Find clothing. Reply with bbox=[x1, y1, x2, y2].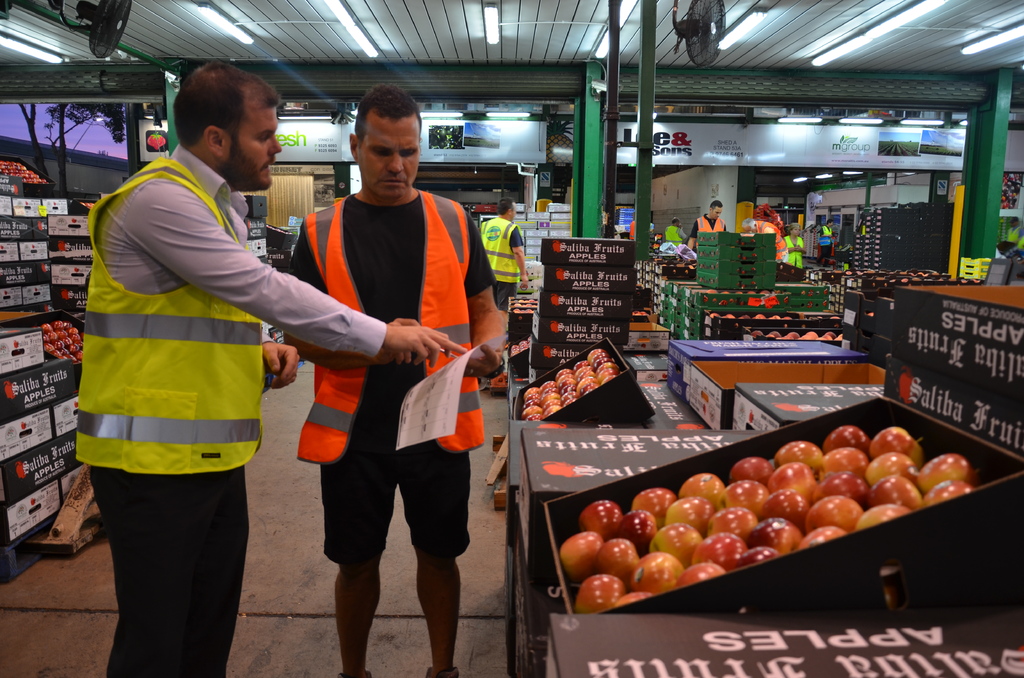
bbox=[782, 231, 804, 271].
